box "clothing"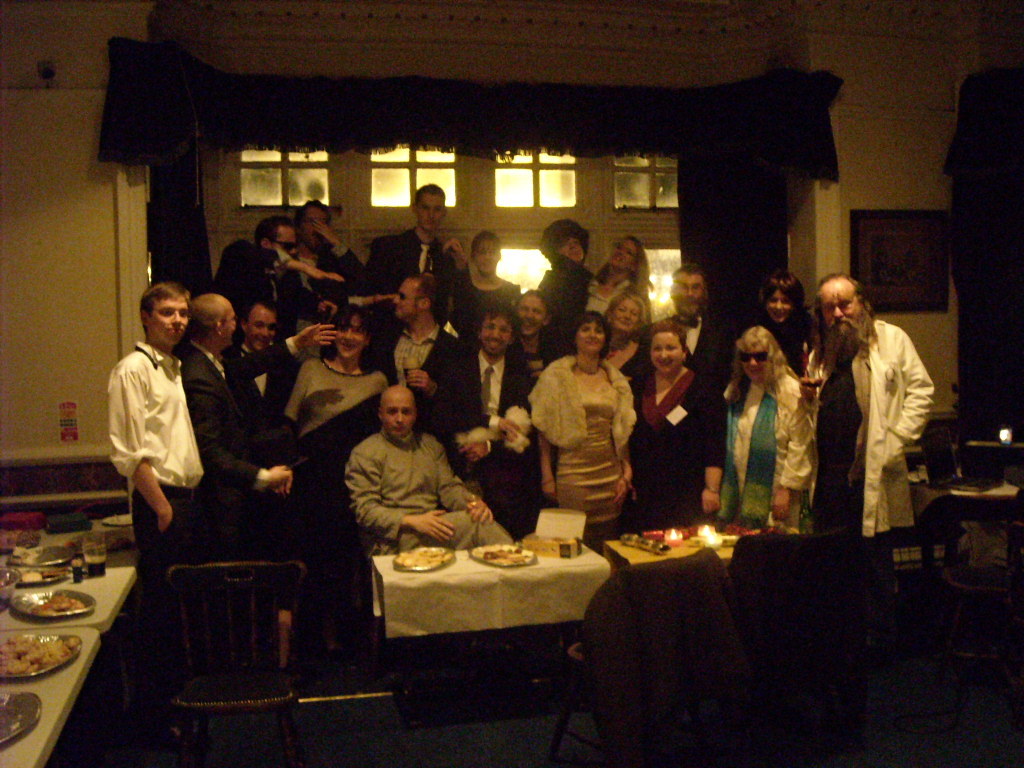
(752, 315, 821, 376)
